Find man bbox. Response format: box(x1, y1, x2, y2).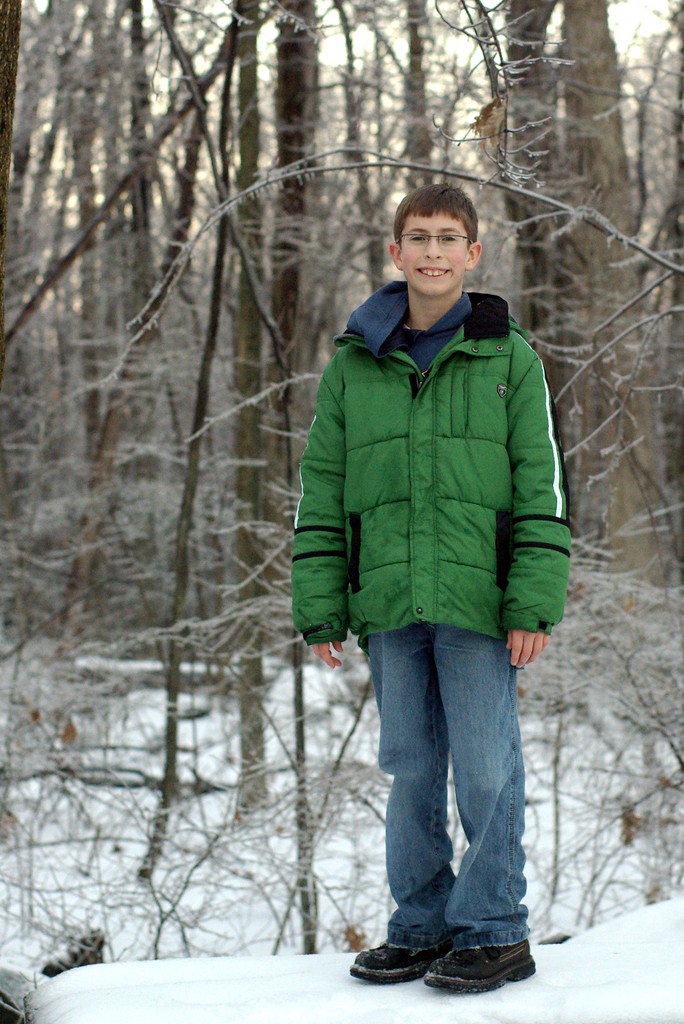
box(287, 188, 578, 989).
